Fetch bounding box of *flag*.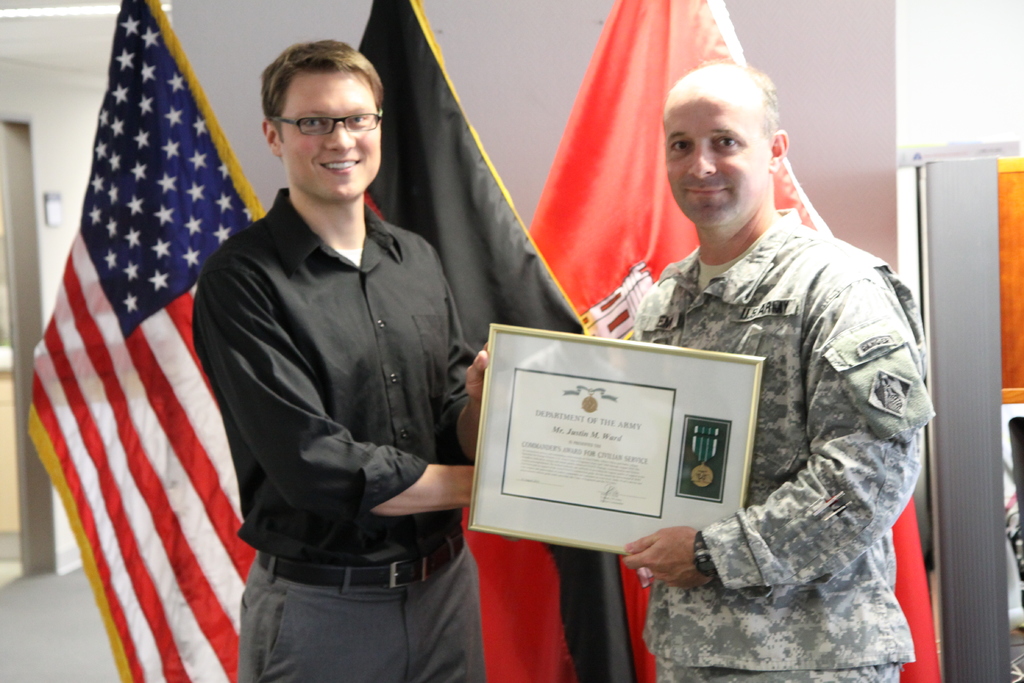
Bbox: x1=478 y1=0 x2=950 y2=682.
